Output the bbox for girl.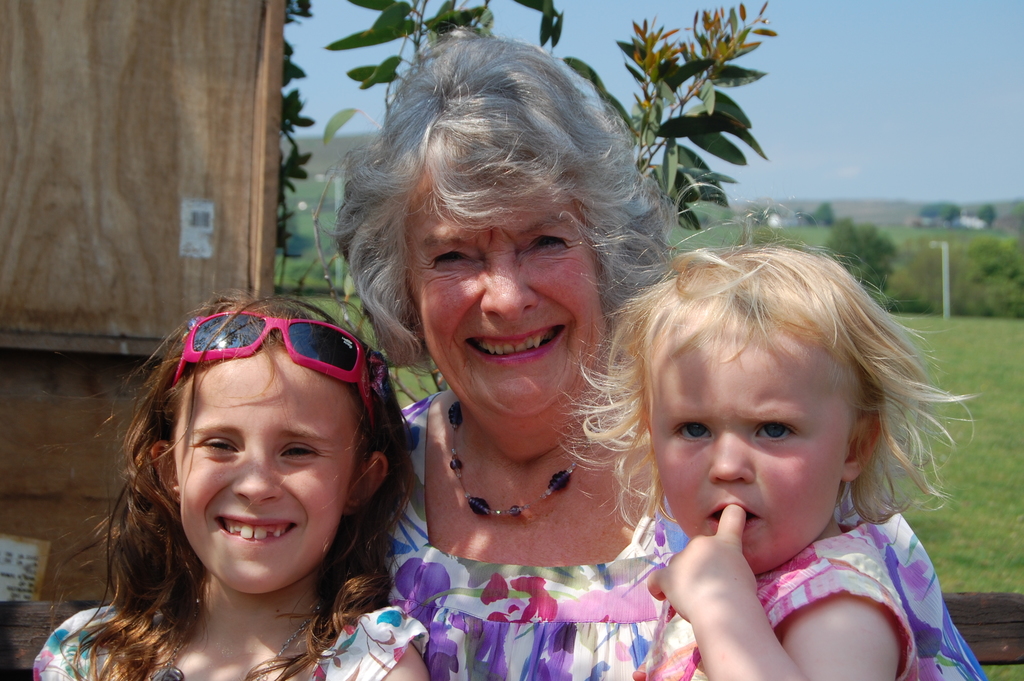
[left=558, top=241, right=977, bottom=680].
